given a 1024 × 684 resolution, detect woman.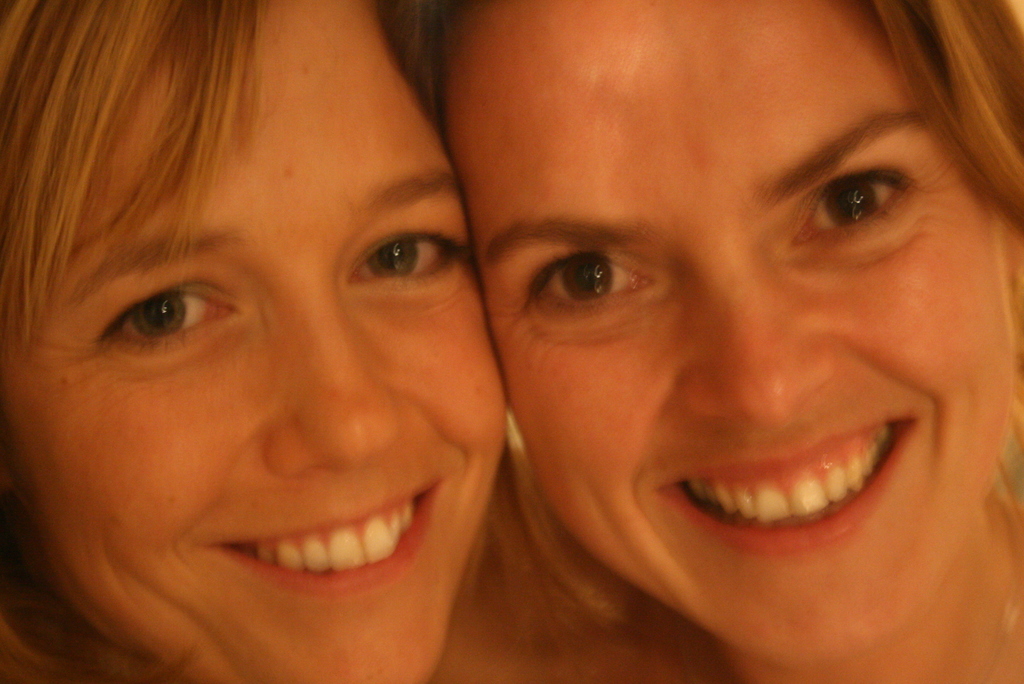
<region>0, 0, 650, 683</region>.
